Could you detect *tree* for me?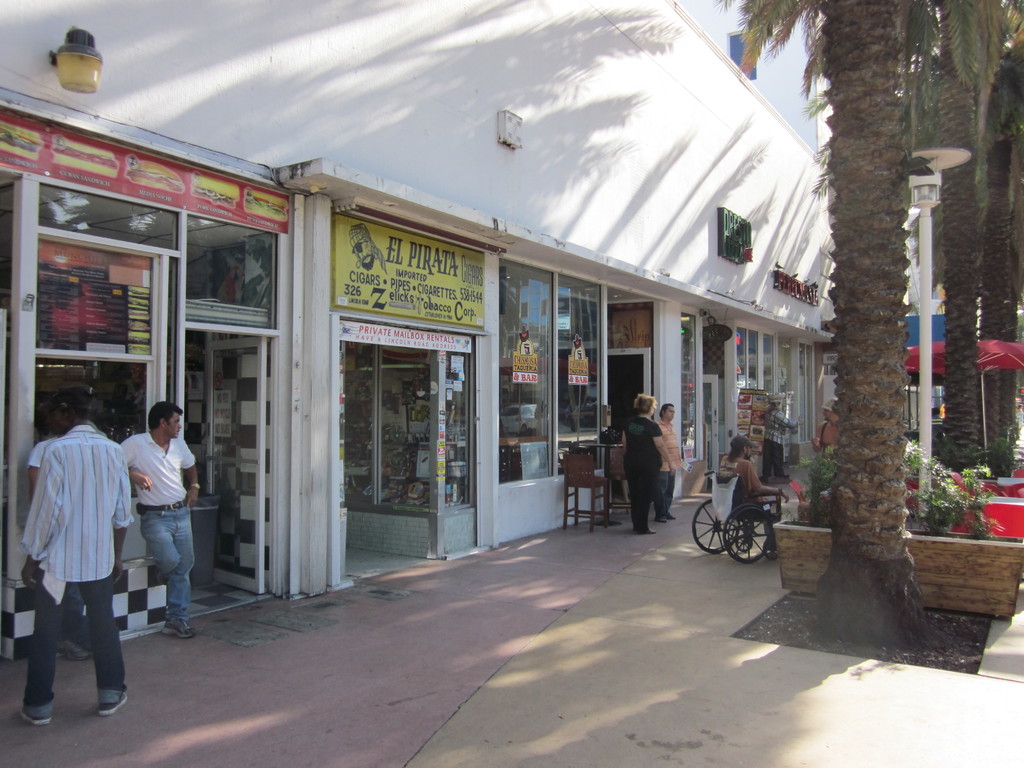
Detection result: l=715, t=0, r=1023, b=643.
